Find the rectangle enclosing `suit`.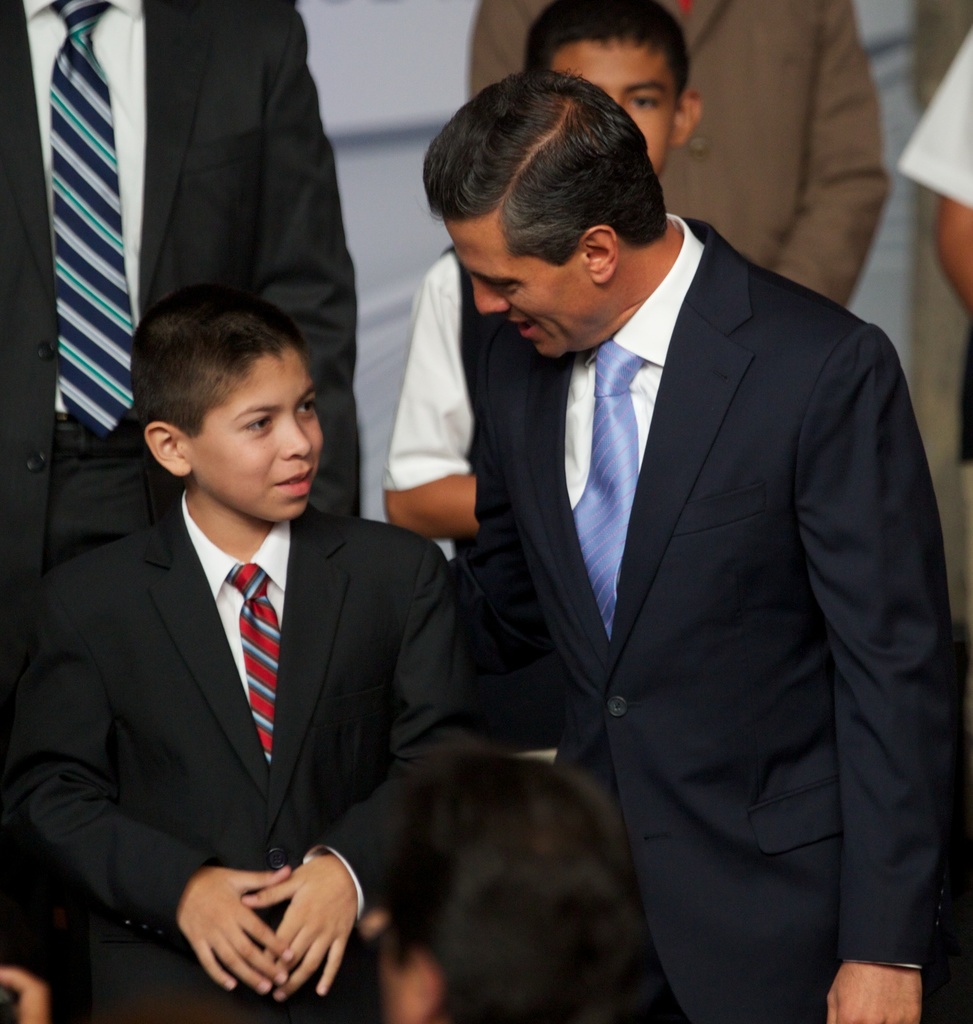
locate(0, 495, 450, 1023).
